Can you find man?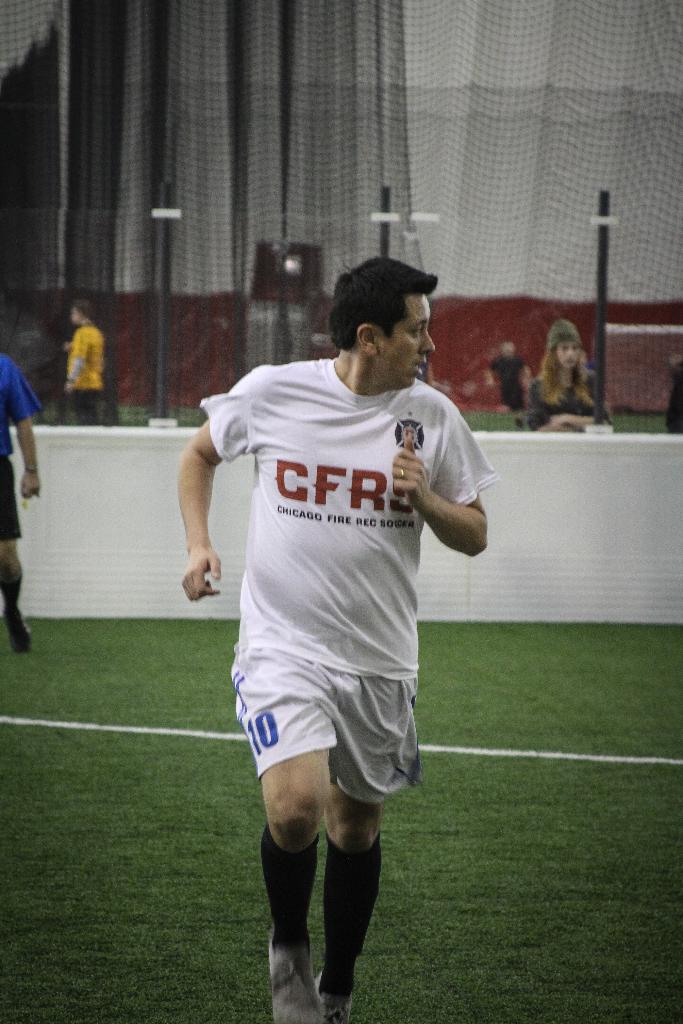
Yes, bounding box: [left=0, top=345, right=43, bottom=664].
